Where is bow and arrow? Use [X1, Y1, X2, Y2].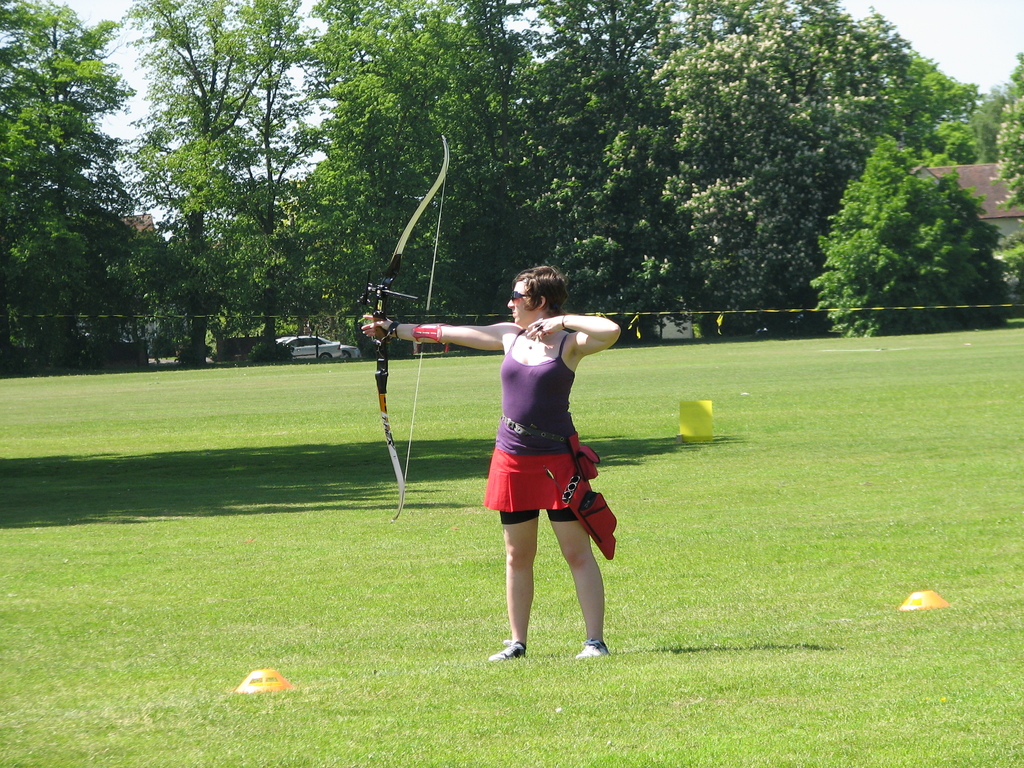
[540, 465, 566, 497].
